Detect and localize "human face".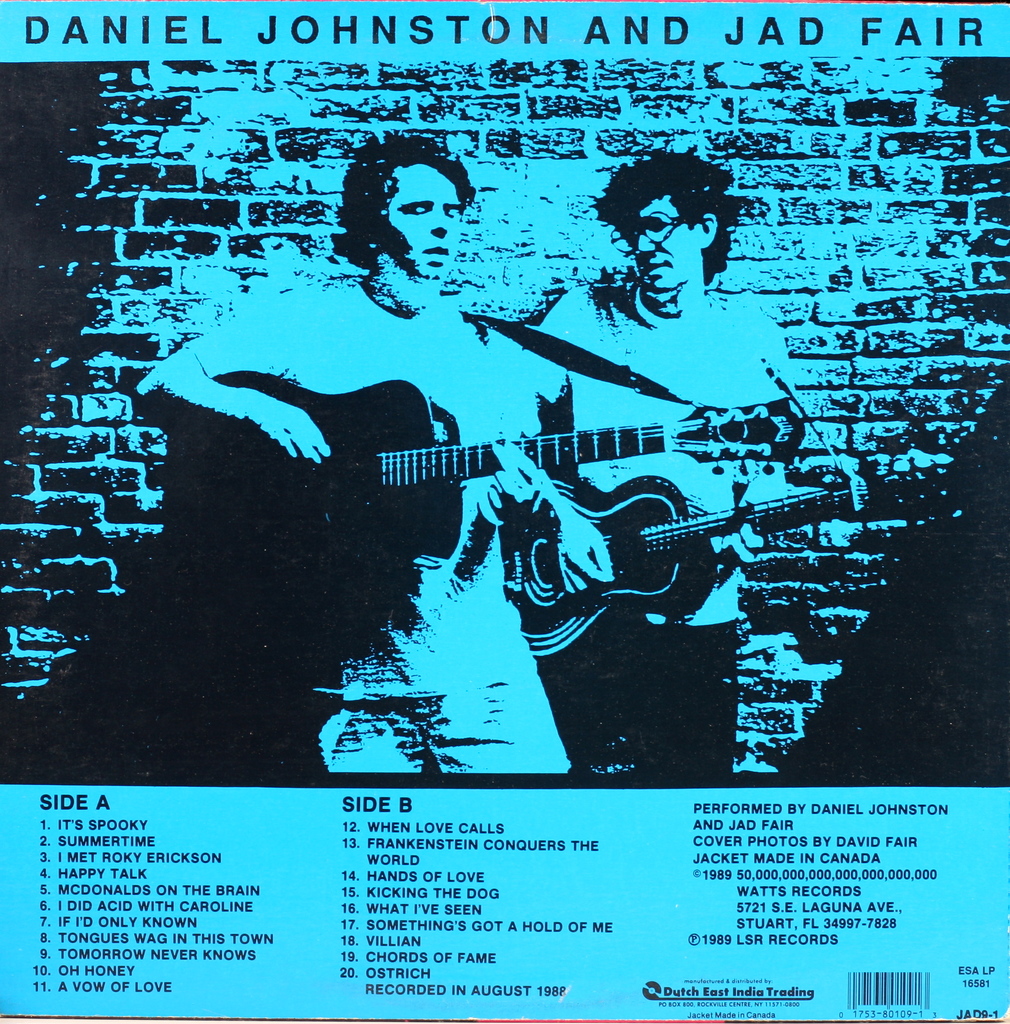
Localized at (386, 164, 461, 279).
